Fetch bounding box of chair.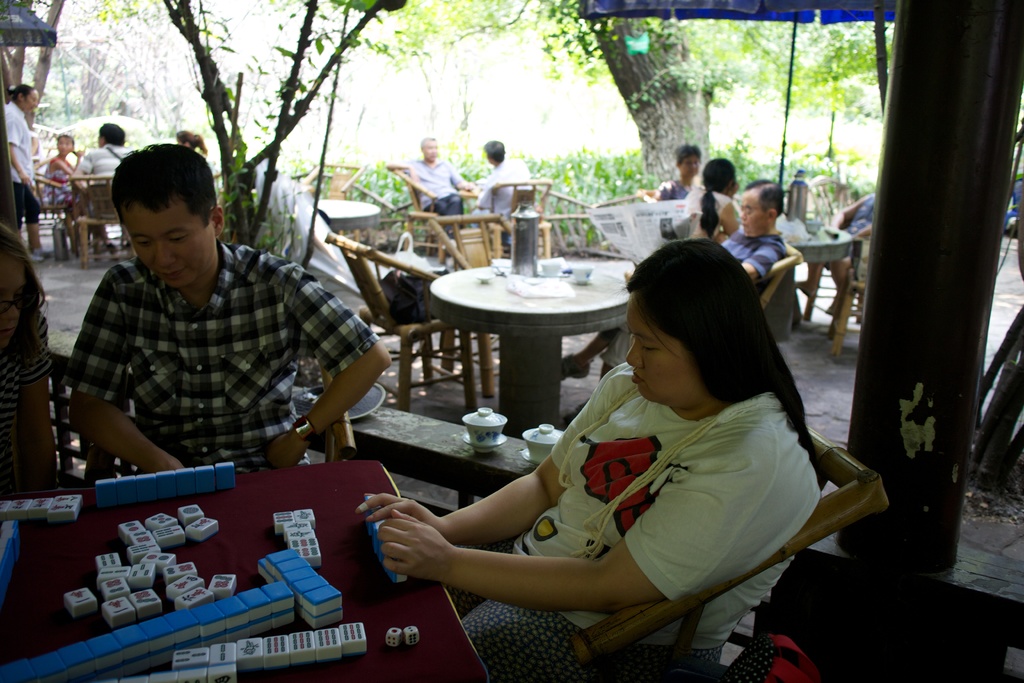
Bbox: 635, 188, 655, 199.
